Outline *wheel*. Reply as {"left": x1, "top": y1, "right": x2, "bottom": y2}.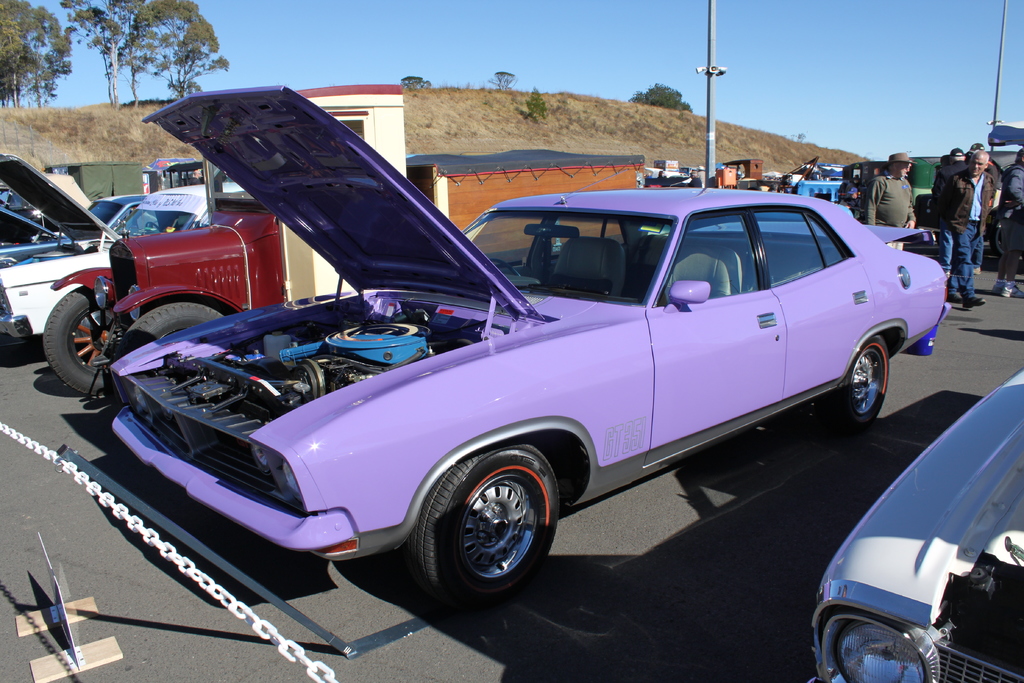
{"left": 486, "top": 256, "right": 521, "bottom": 278}.
